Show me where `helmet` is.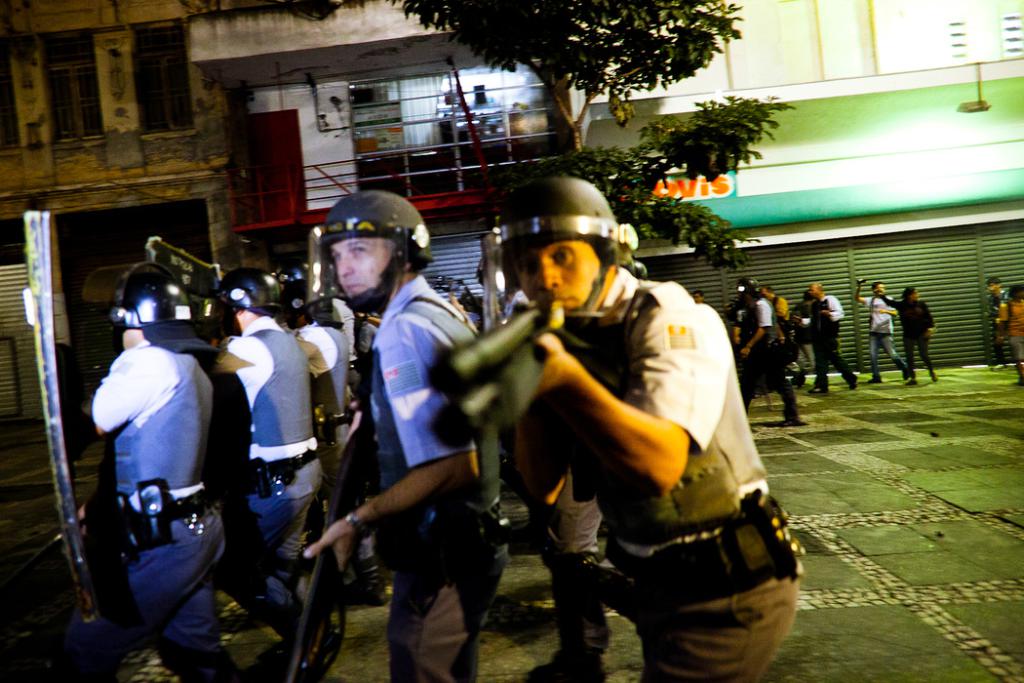
`helmet` is at x1=107 y1=261 x2=189 y2=334.
